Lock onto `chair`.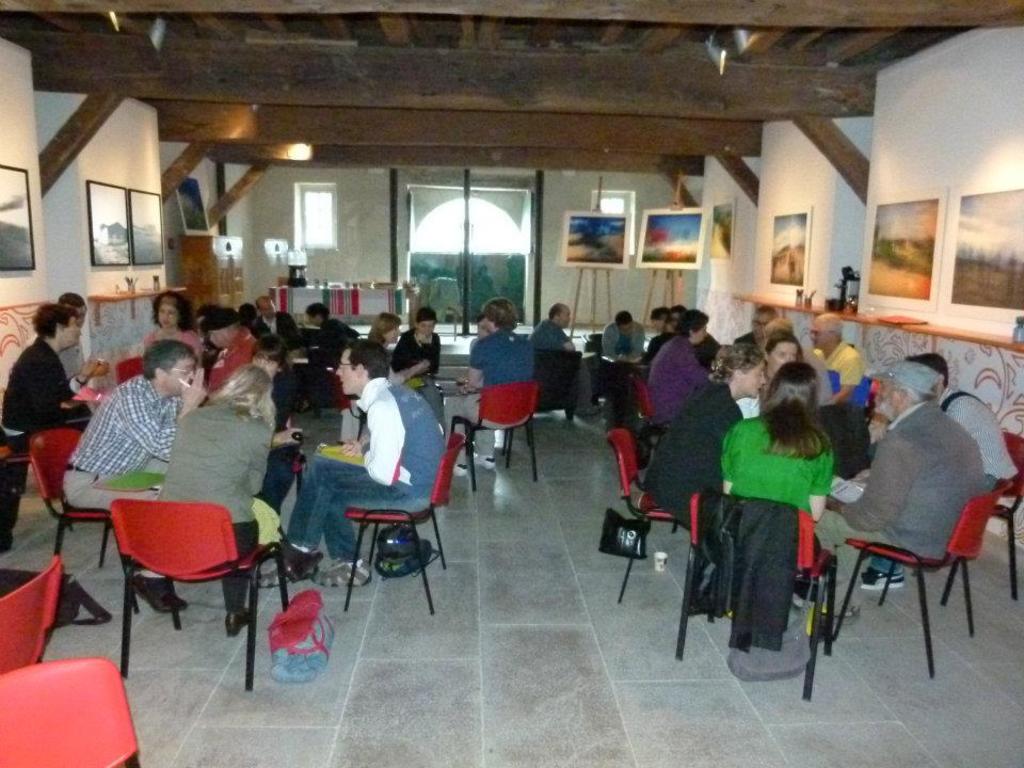
Locked: rect(0, 654, 145, 767).
